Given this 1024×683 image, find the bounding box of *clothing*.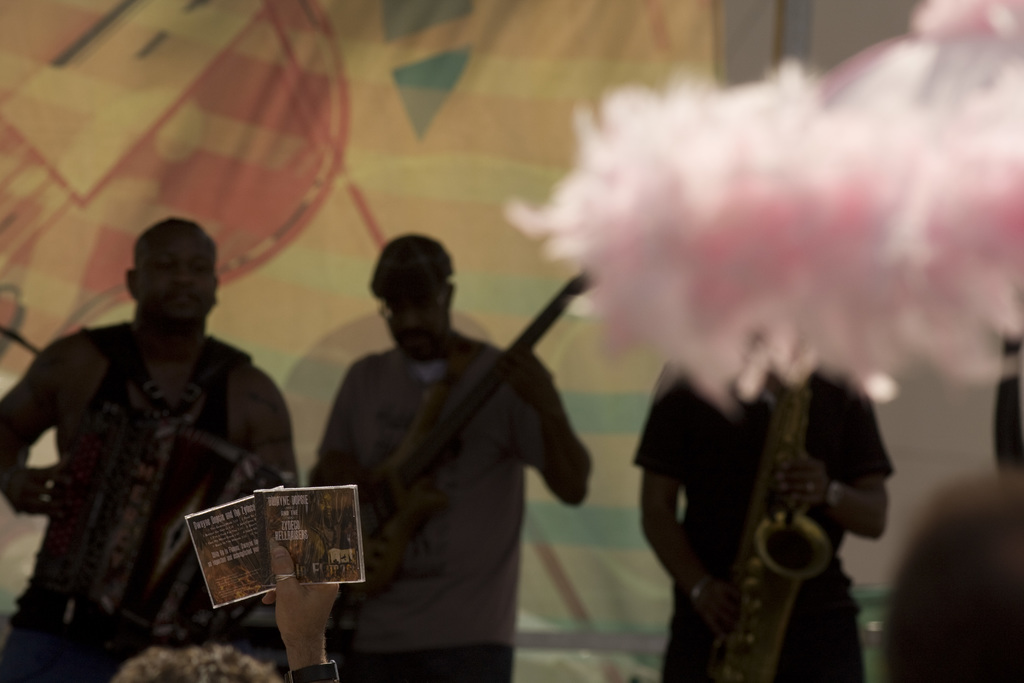
{"left": 0, "top": 321, "right": 252, "bottom": 682}.
